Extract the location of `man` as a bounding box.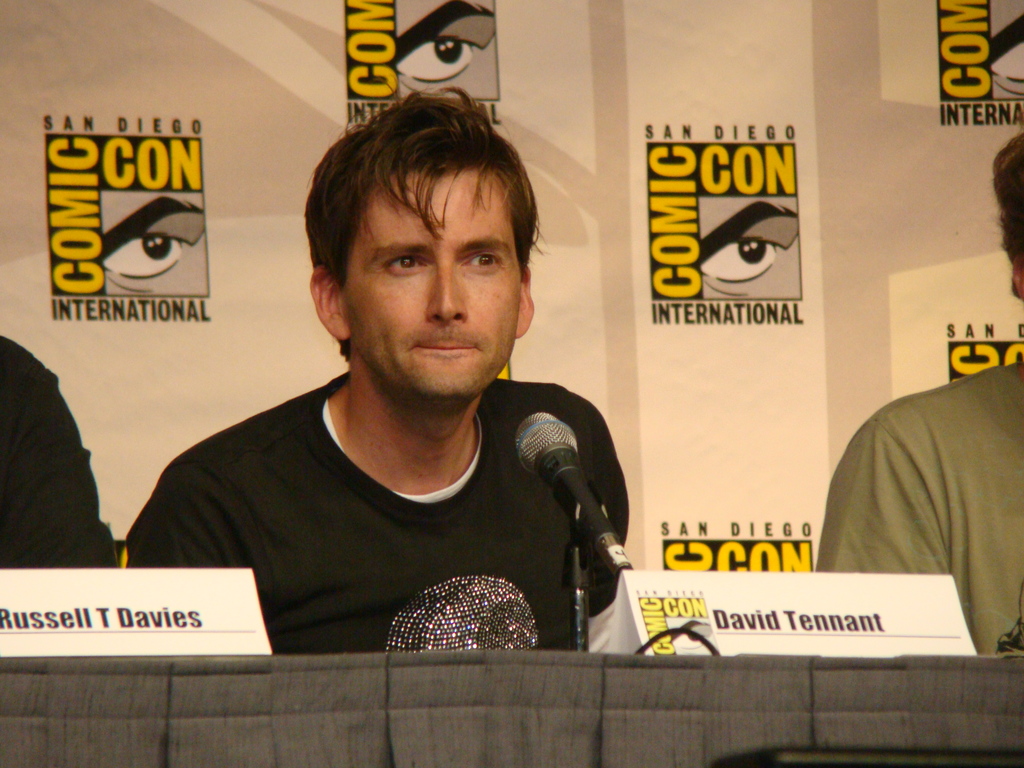
(106,116,666,666).
